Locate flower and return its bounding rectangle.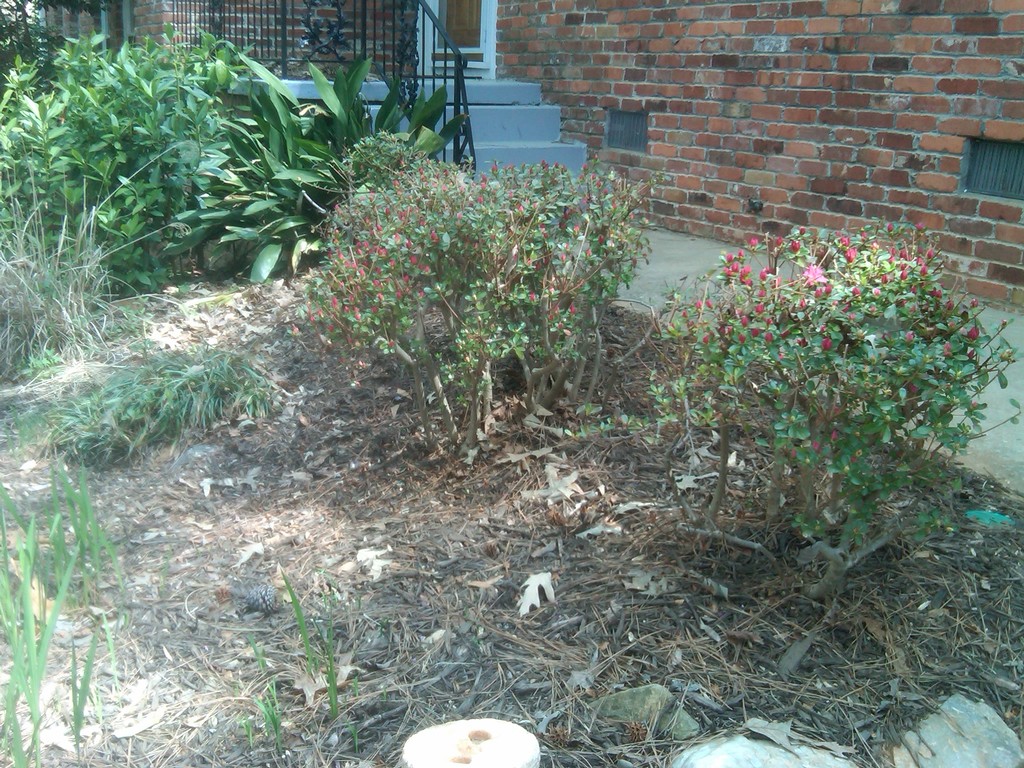
804/264/829/287.
